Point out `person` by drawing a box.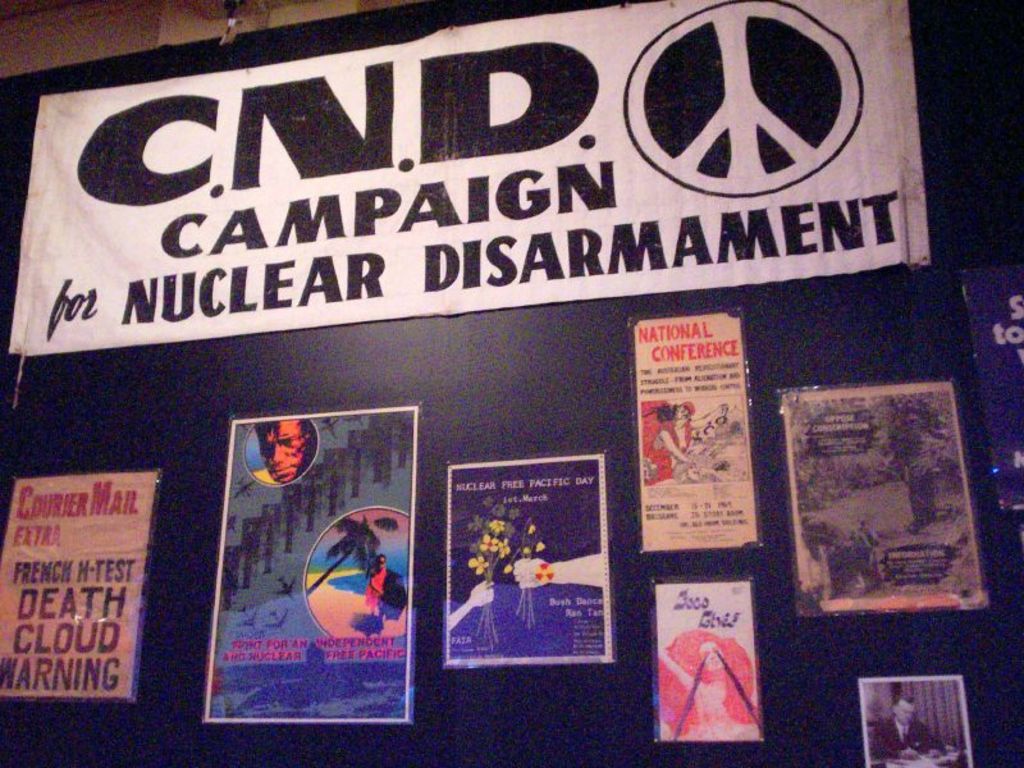
{"left": 639, "top": 399, "right": 724, "bottom": 484}.
